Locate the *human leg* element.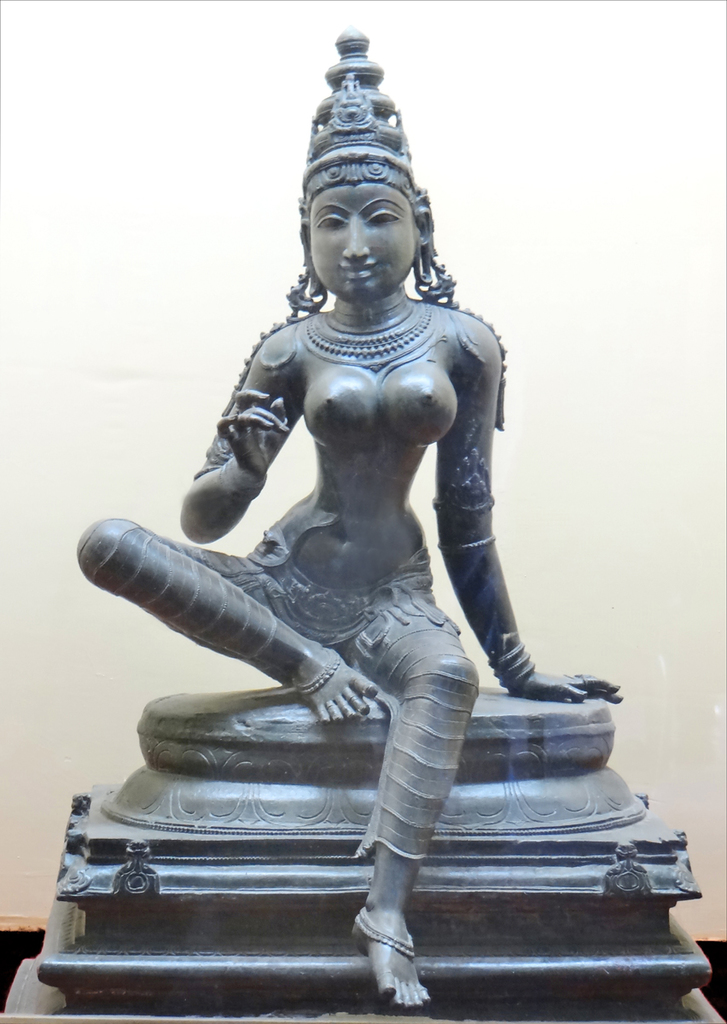
Element bbox: x1=364, y1=591, x2=477, y2=1008.
